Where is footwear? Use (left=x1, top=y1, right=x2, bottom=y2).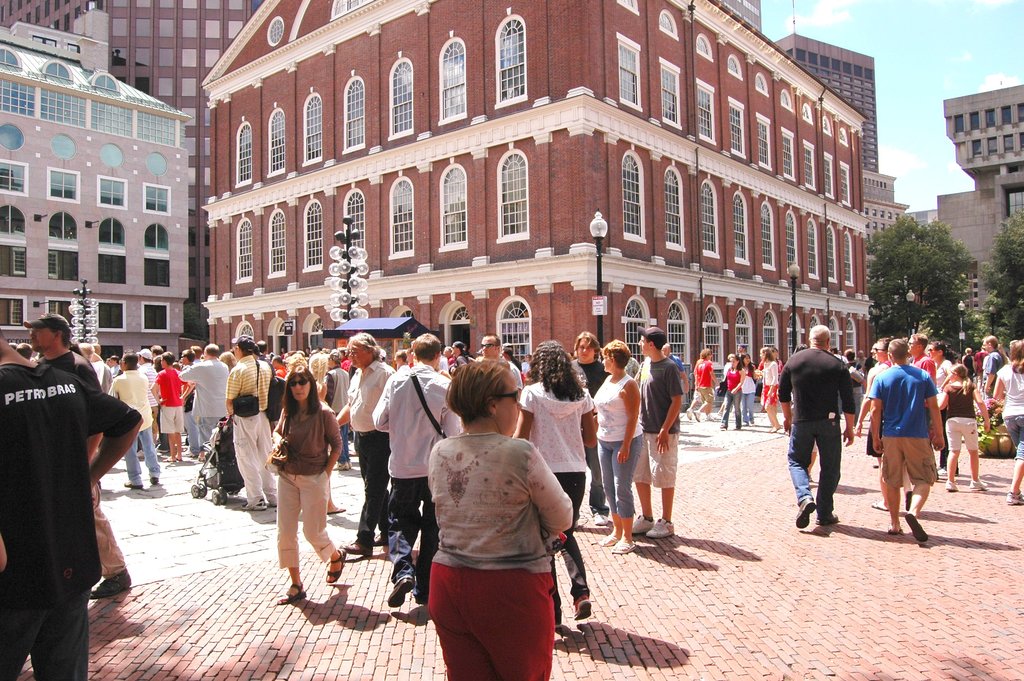
(left=814, top=513, right=840, bottom=527).
